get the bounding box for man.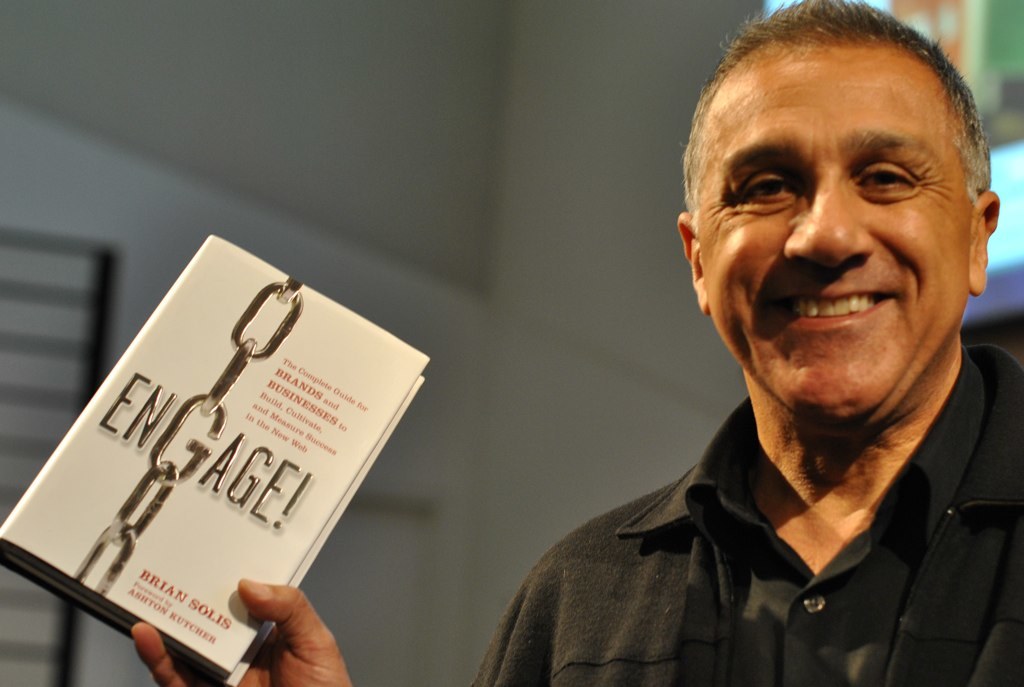
<region>246, 82, 946, 677</region>.
